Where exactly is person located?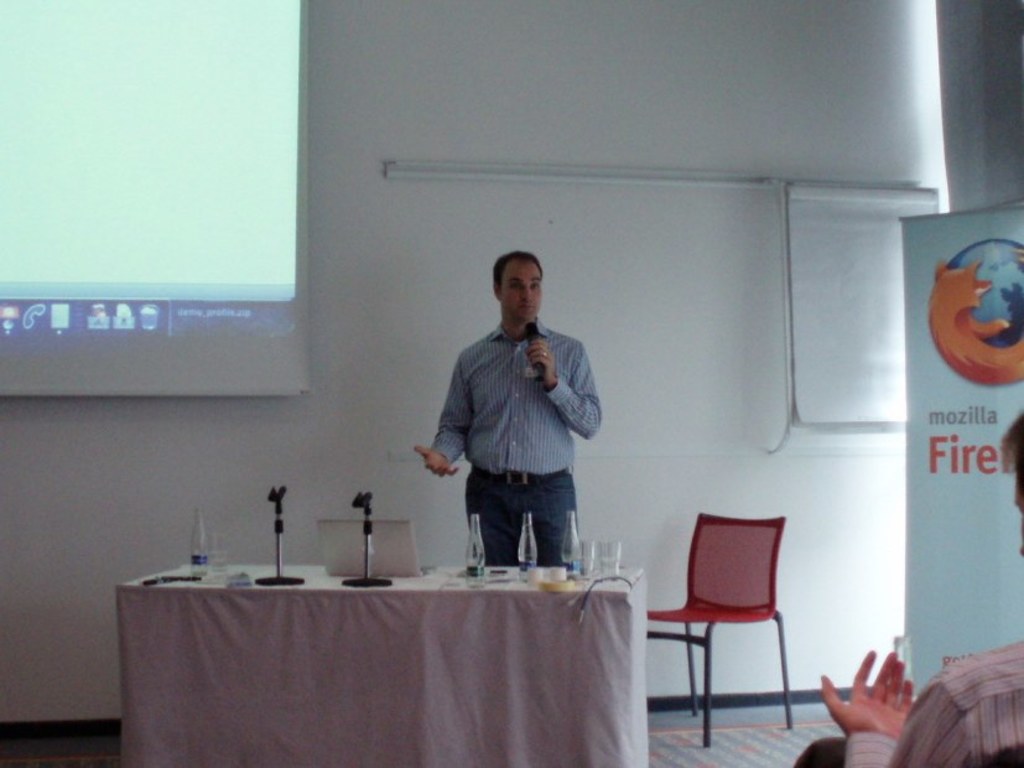
Its bounding box is BBox(415, 251, 605, 570).
